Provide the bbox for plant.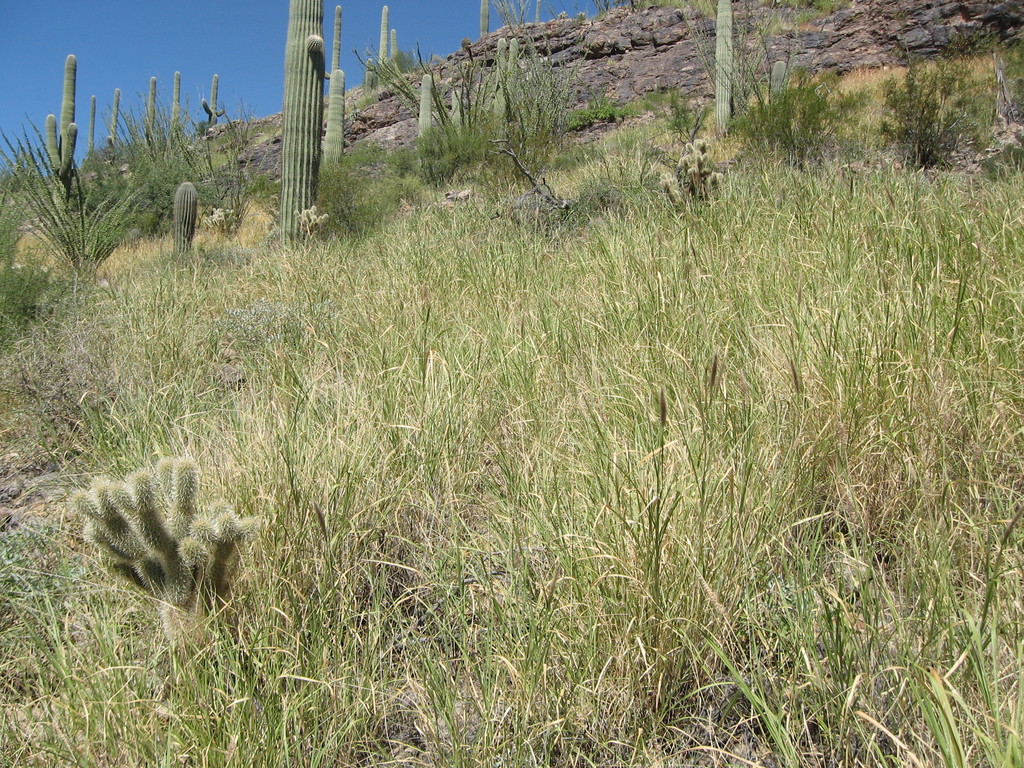
region(986, 32, 1023, 177).
